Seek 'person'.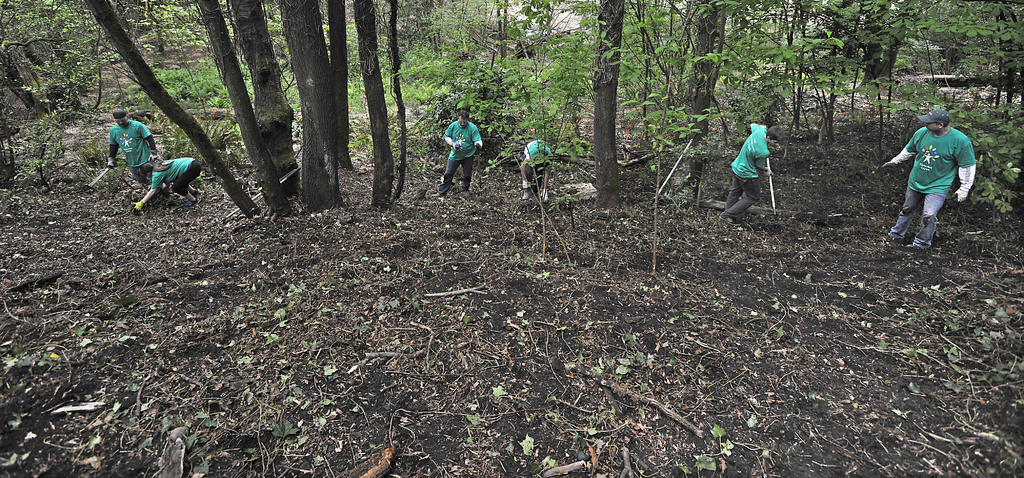
select_region(438, 103, 484, 189).
